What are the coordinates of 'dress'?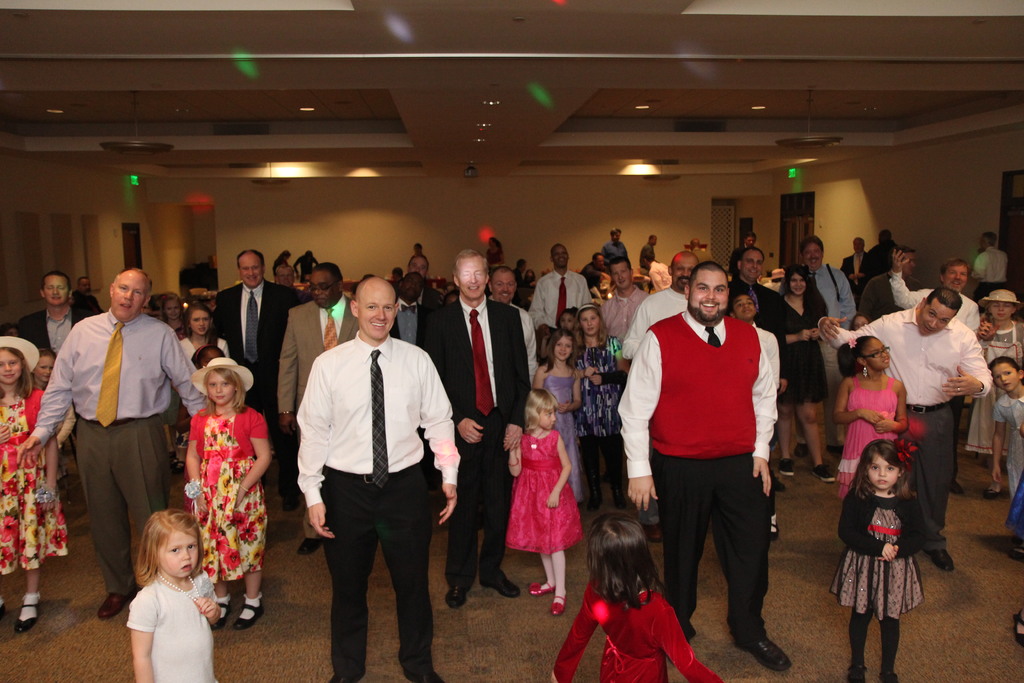
locate(826, 497, 925, 623).
